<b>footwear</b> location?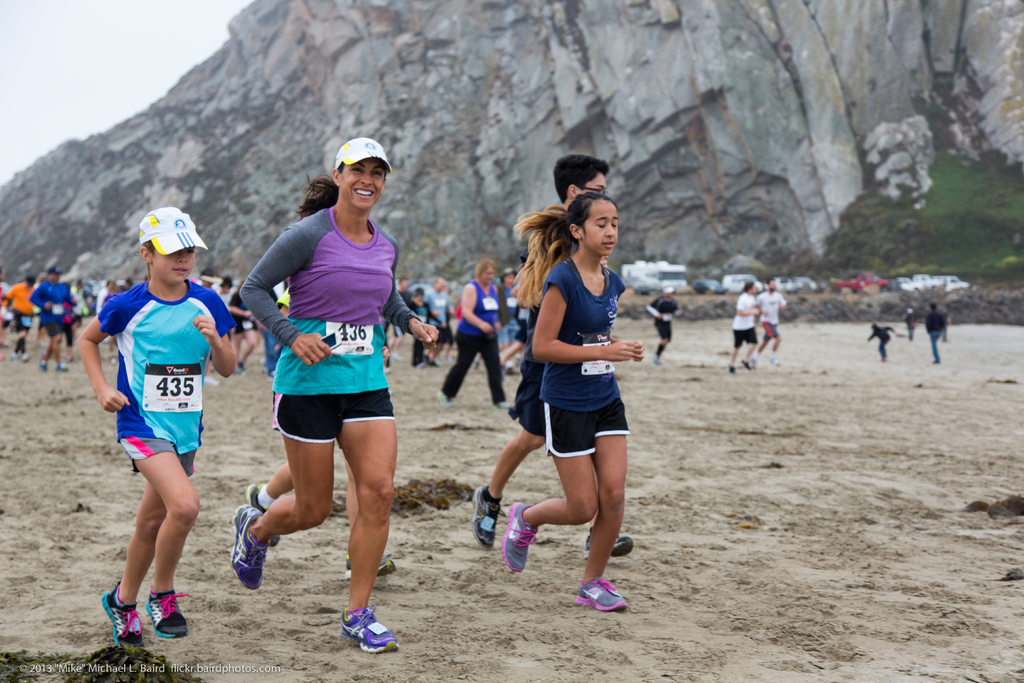
<box>340,603,399,653</box>
